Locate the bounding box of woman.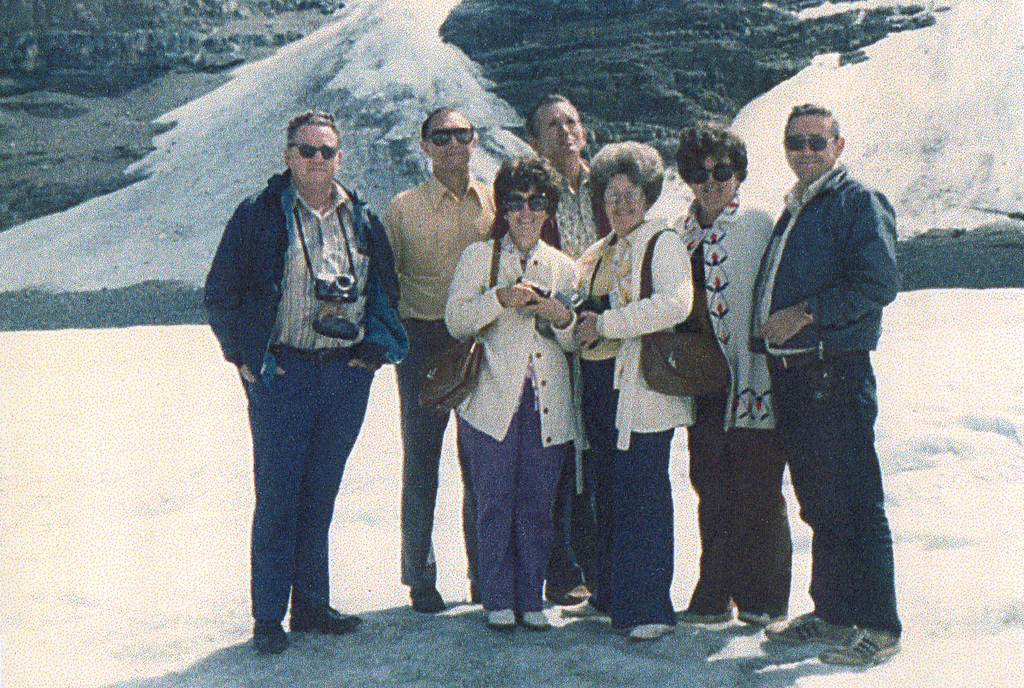
Bounding box: (left=673, top=126, right=790, bottom=626).
